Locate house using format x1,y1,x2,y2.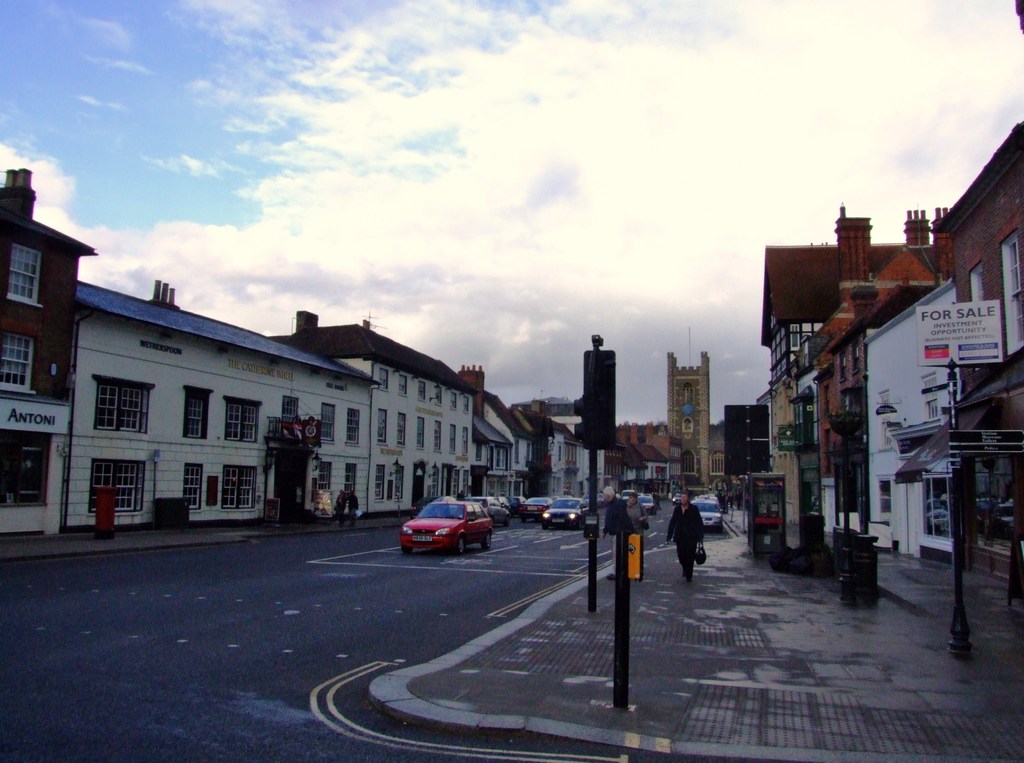
804,200,951,533.
